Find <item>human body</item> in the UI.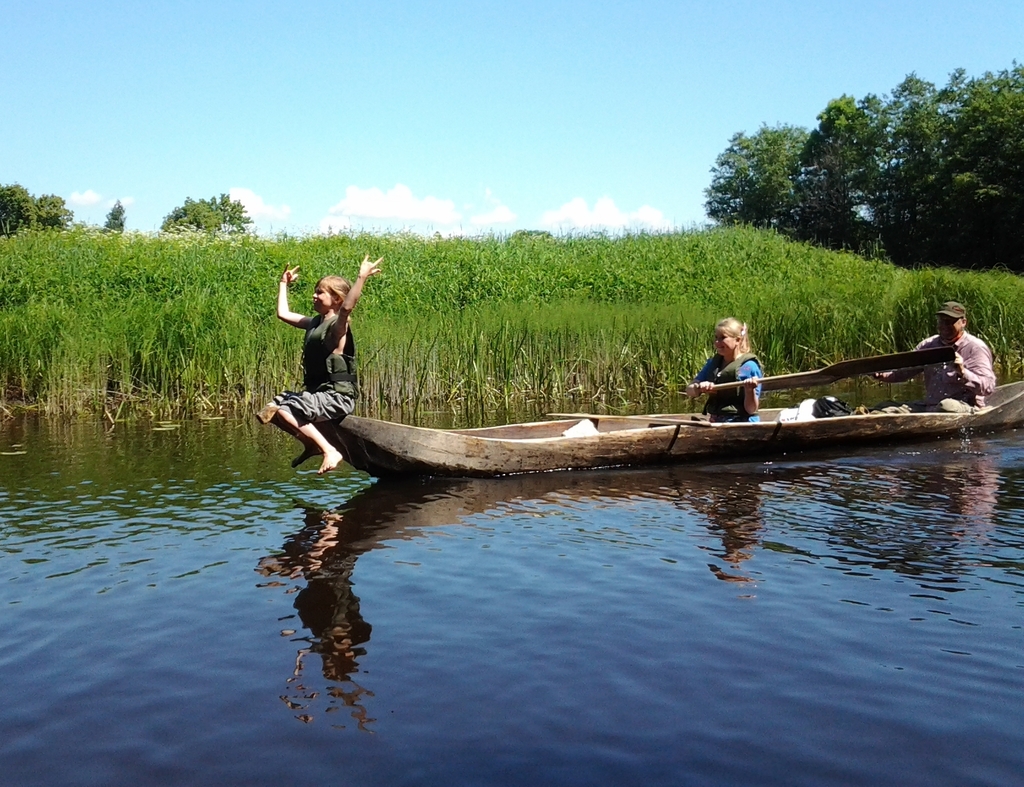
UI element at <bbox>267, 277, 363, 486</bbox>.
